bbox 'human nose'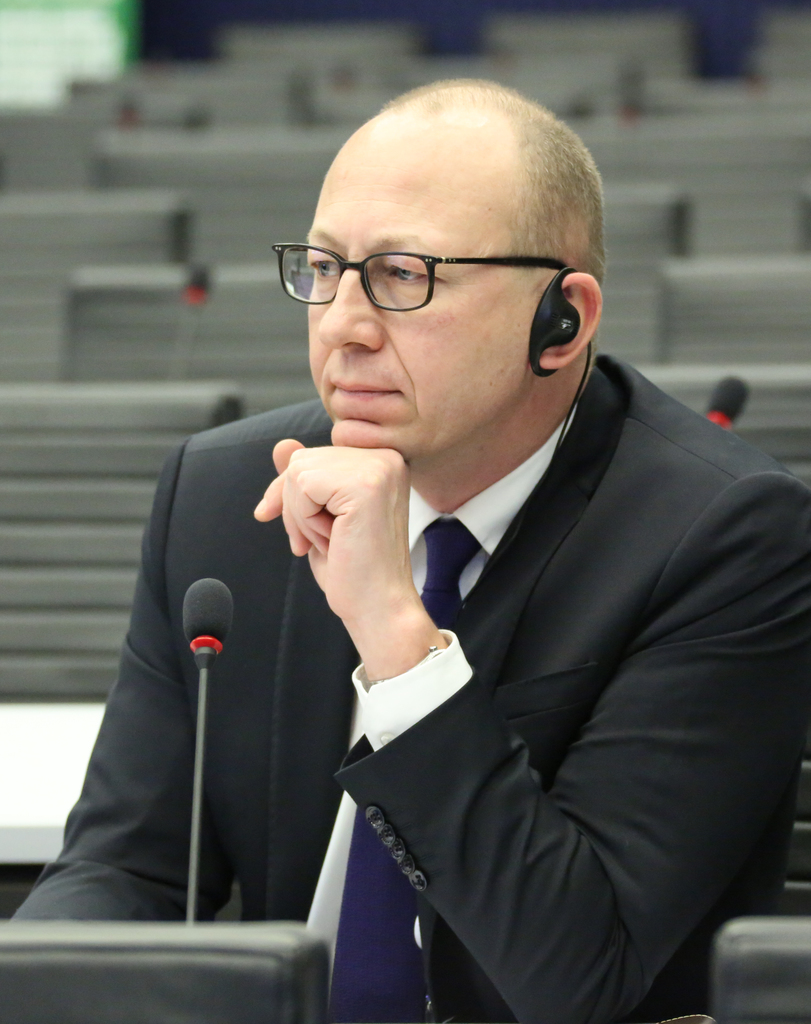
pyautogui.locateOnScreen(312, 253, 384, 353)
